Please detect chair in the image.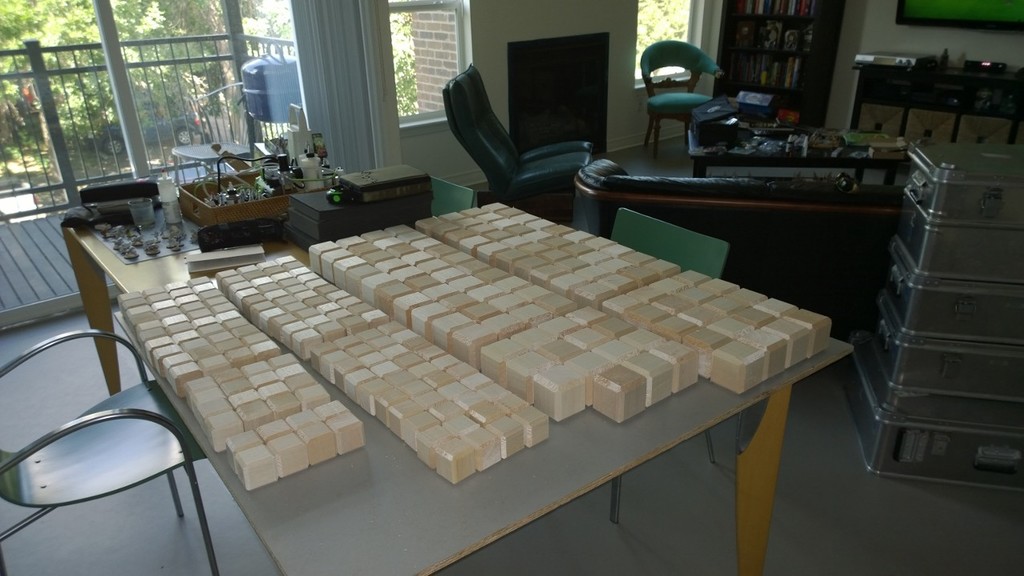
444,63,591,219.
